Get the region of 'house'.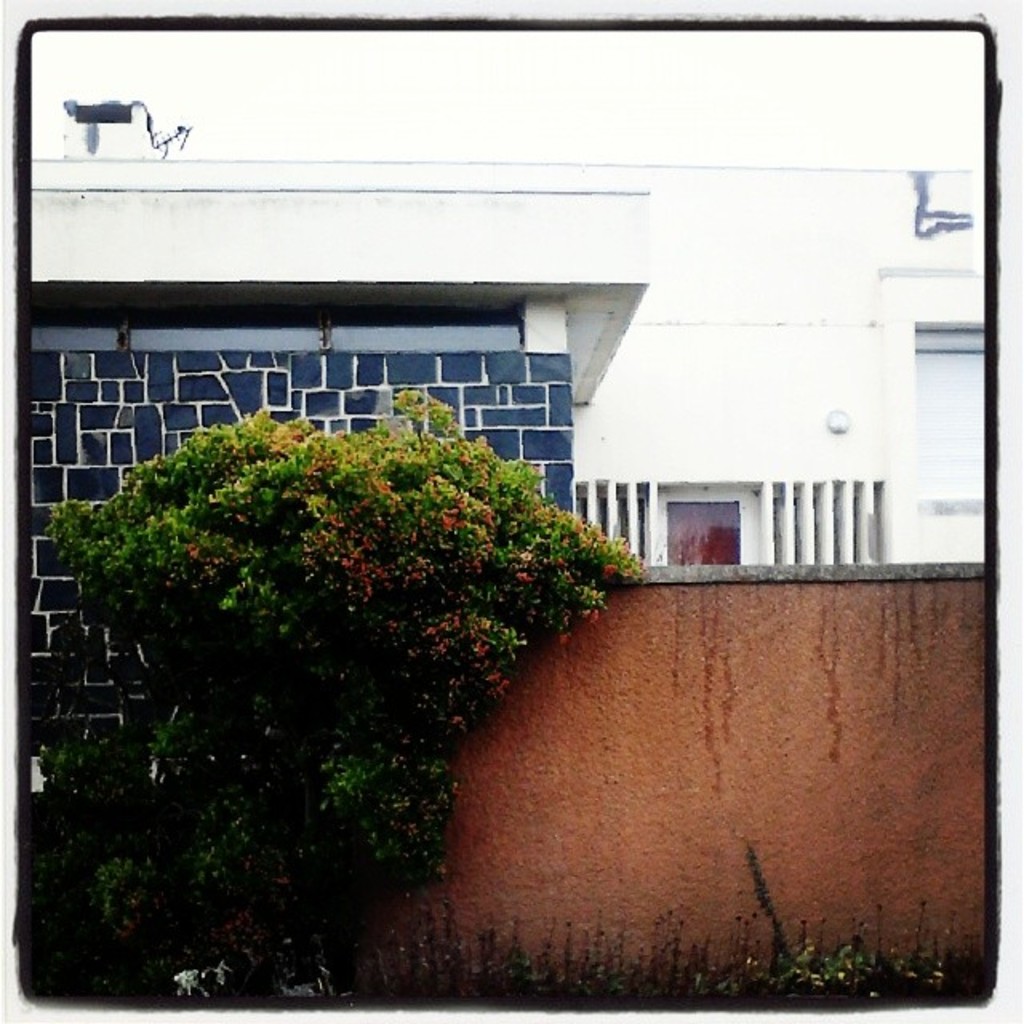
region(0, 152, 994, 635).
